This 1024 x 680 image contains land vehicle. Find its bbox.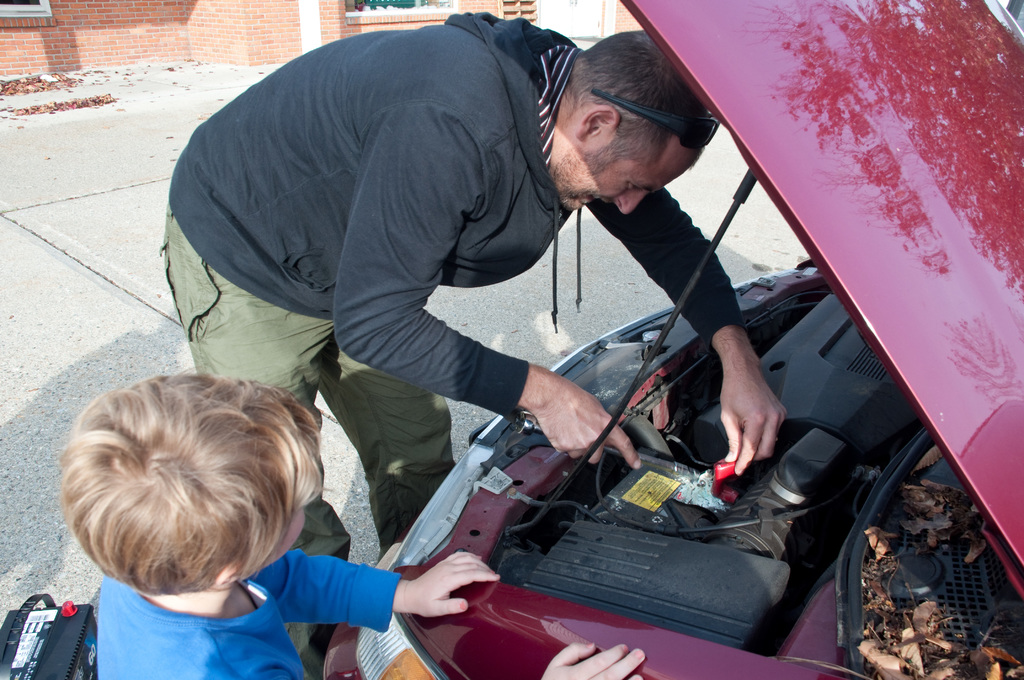
{"left": 170, "top": 86, "right": 1018, "bottom": 651}.
